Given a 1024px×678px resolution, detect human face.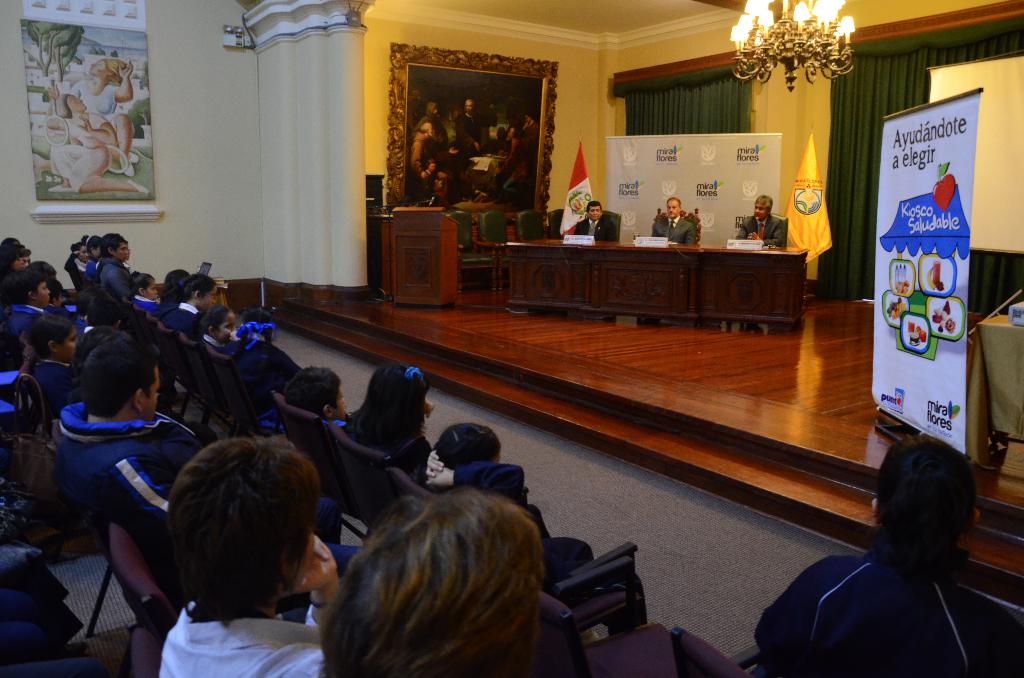
[144,366,157,421].
